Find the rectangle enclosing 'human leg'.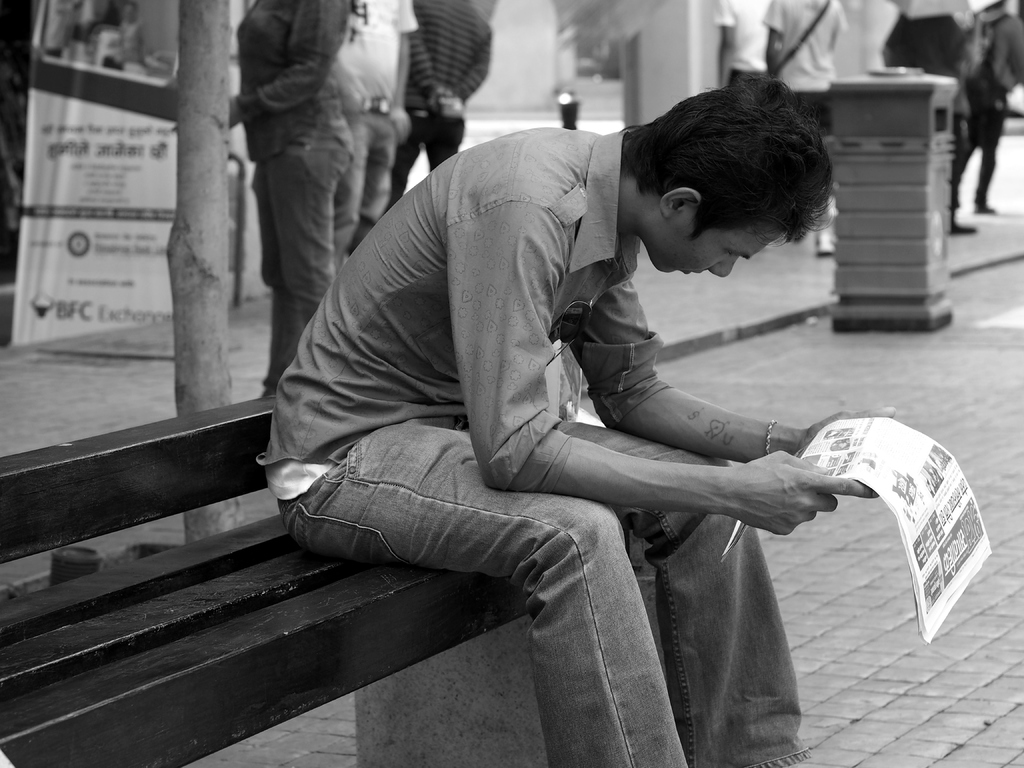
(left=954, top=127, right=980, bottom=218).
